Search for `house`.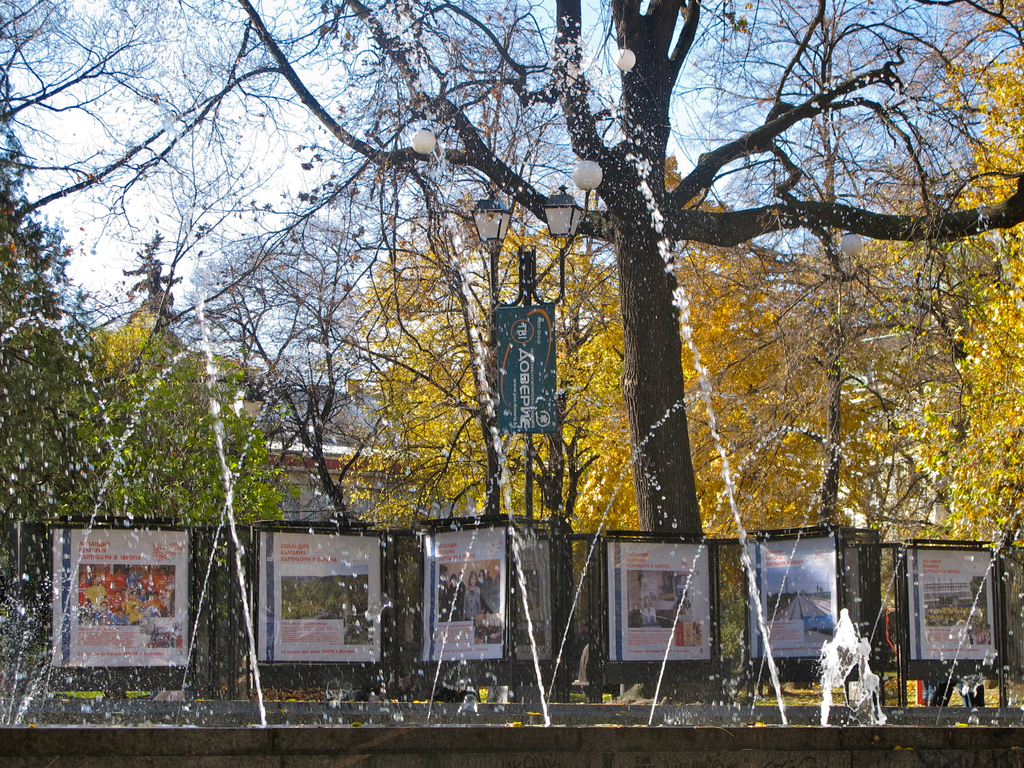
Found at (left=172, top=353, right=433, bottom=528).
